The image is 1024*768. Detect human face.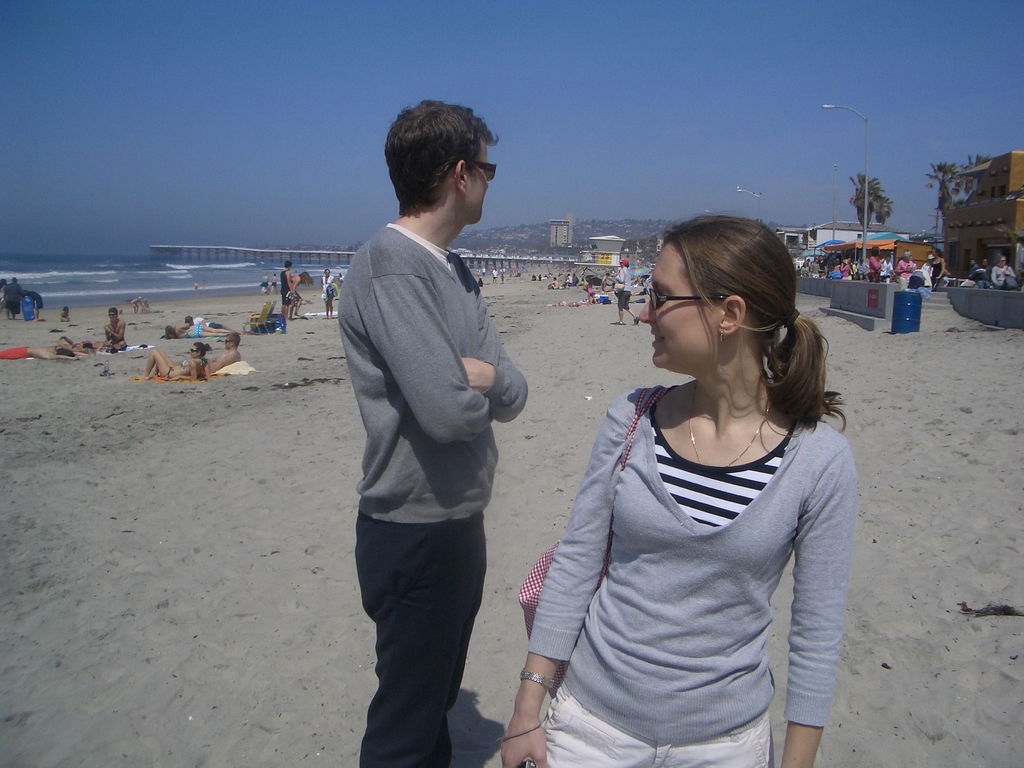
Detection: 190,344,197,357.
